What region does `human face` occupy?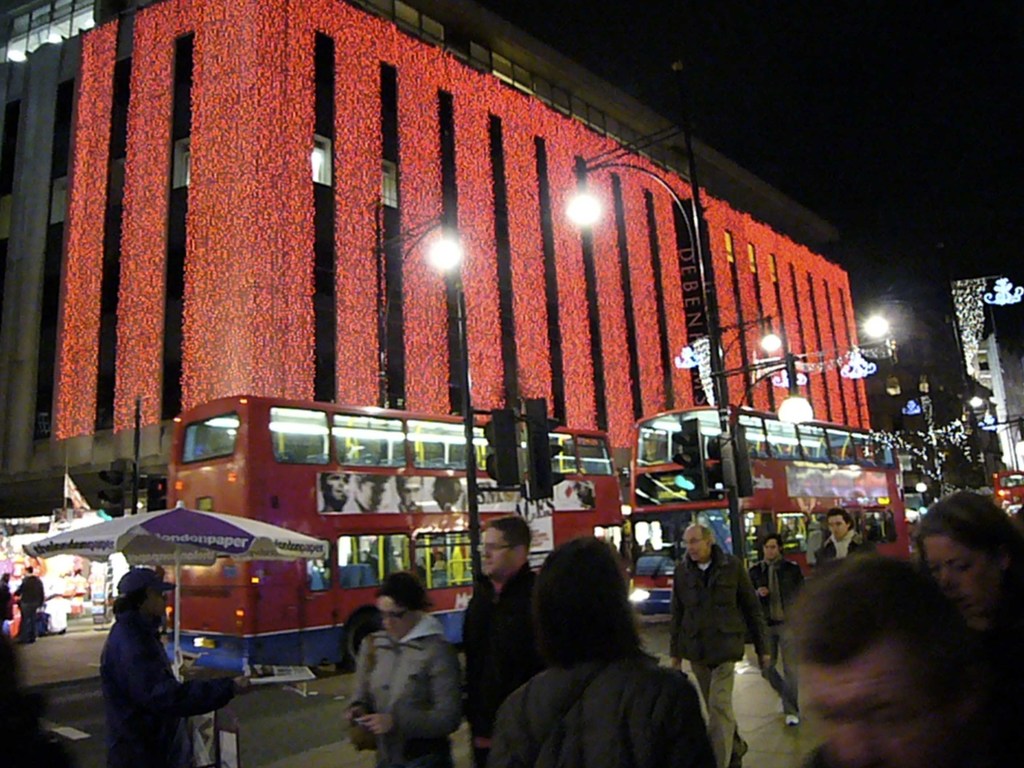
(680,531,711,561).
